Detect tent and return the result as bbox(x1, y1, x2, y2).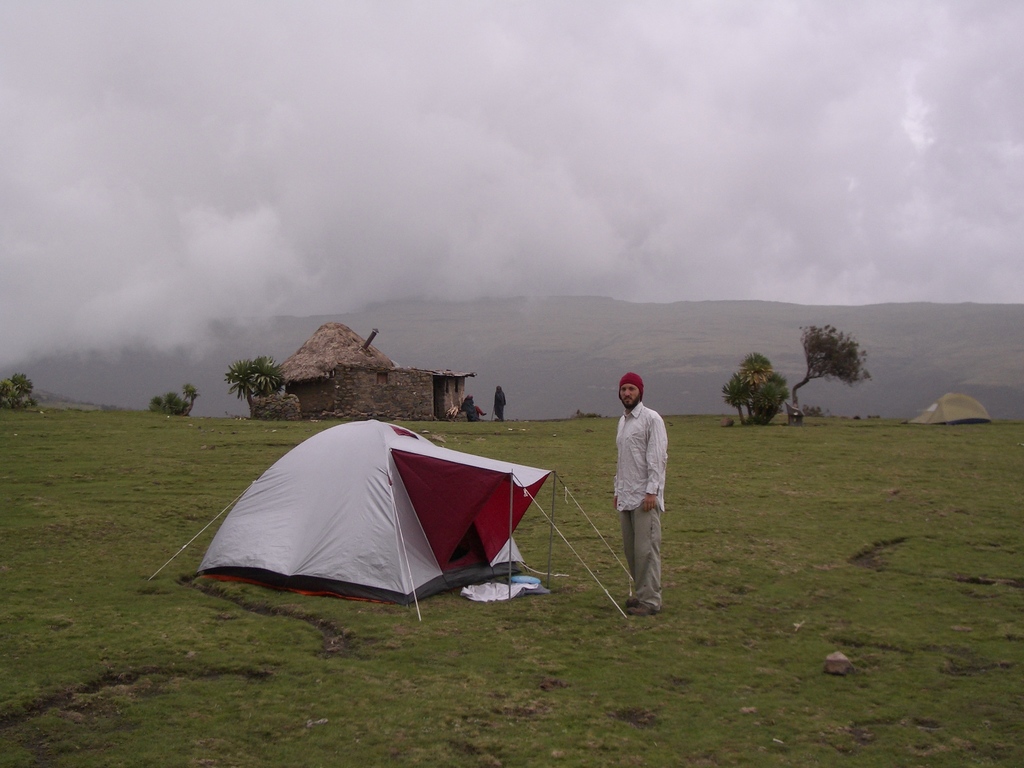
bbox(171, 426, 564, 610).
